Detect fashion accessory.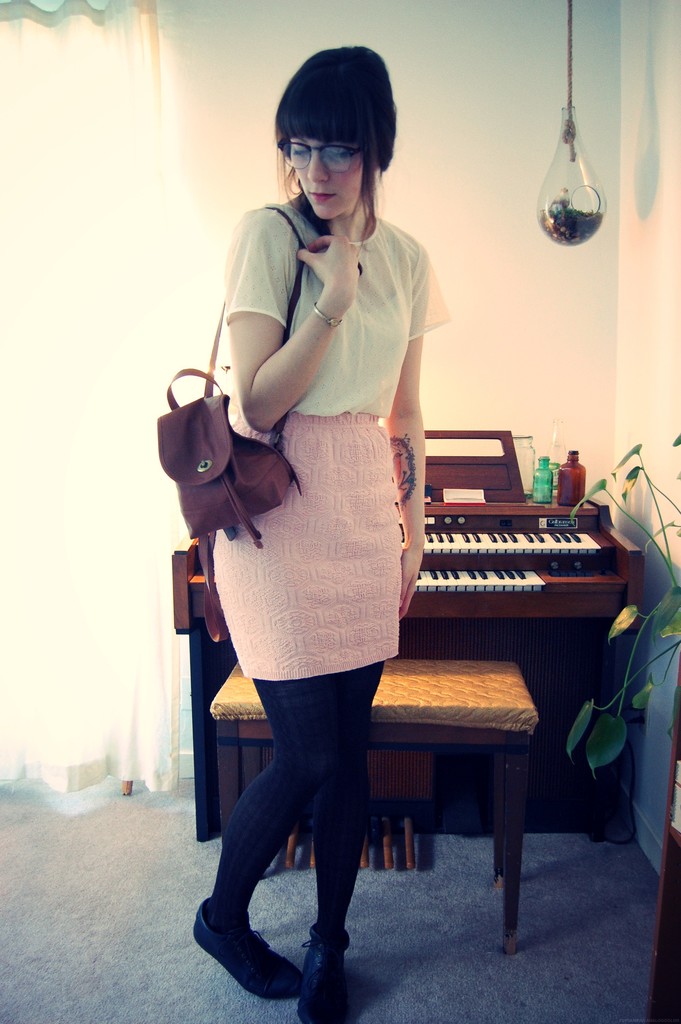
Detected at [x1=357, y1=261, x2=365, y2=276].
